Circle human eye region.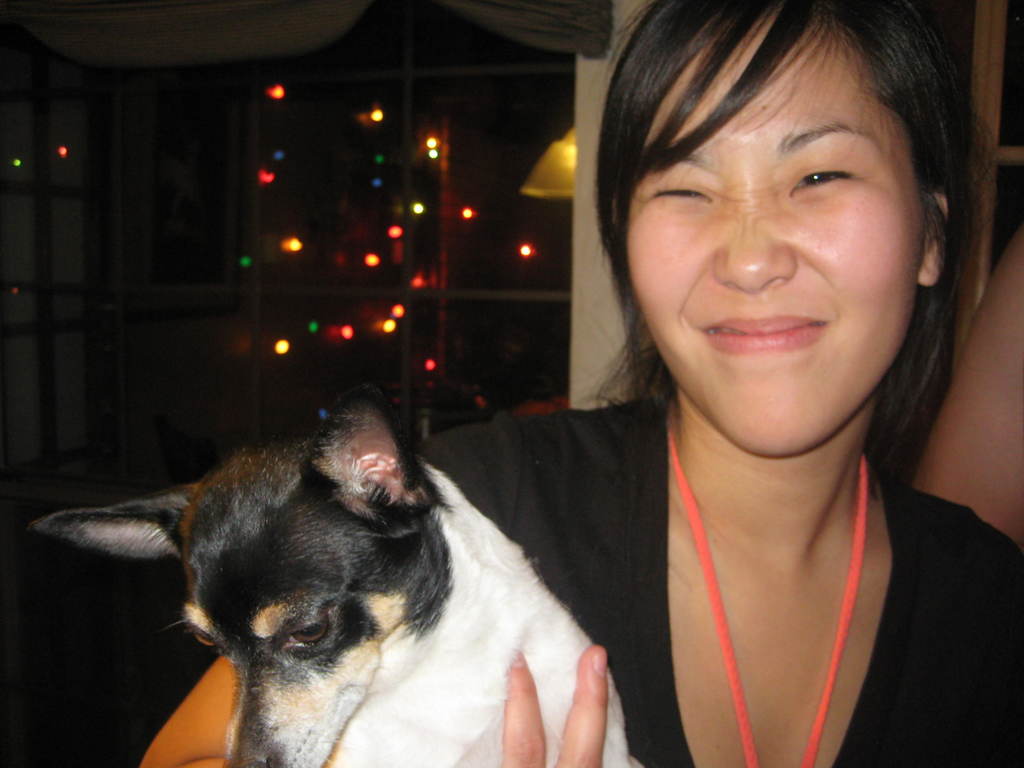
Region: box(650, 182, 714, 204).
